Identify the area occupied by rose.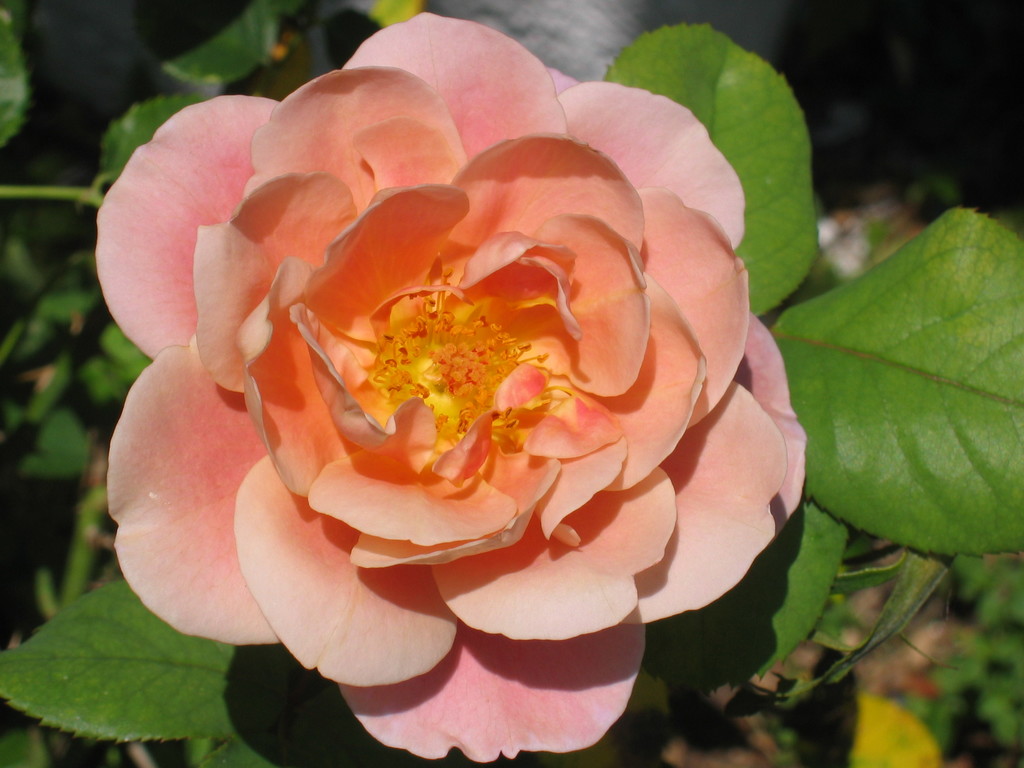
Area: [x1=94, y1=11, x2=806, y2=764].
